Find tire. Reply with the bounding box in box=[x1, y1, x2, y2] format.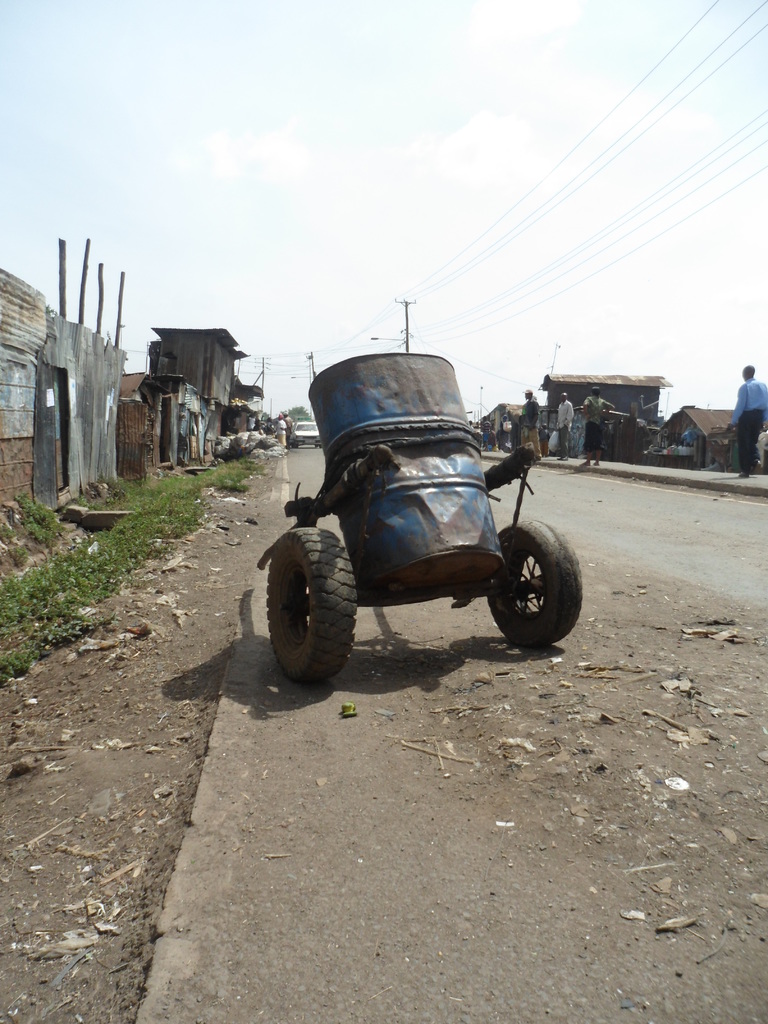
box=[314, 443, 321, 450].
